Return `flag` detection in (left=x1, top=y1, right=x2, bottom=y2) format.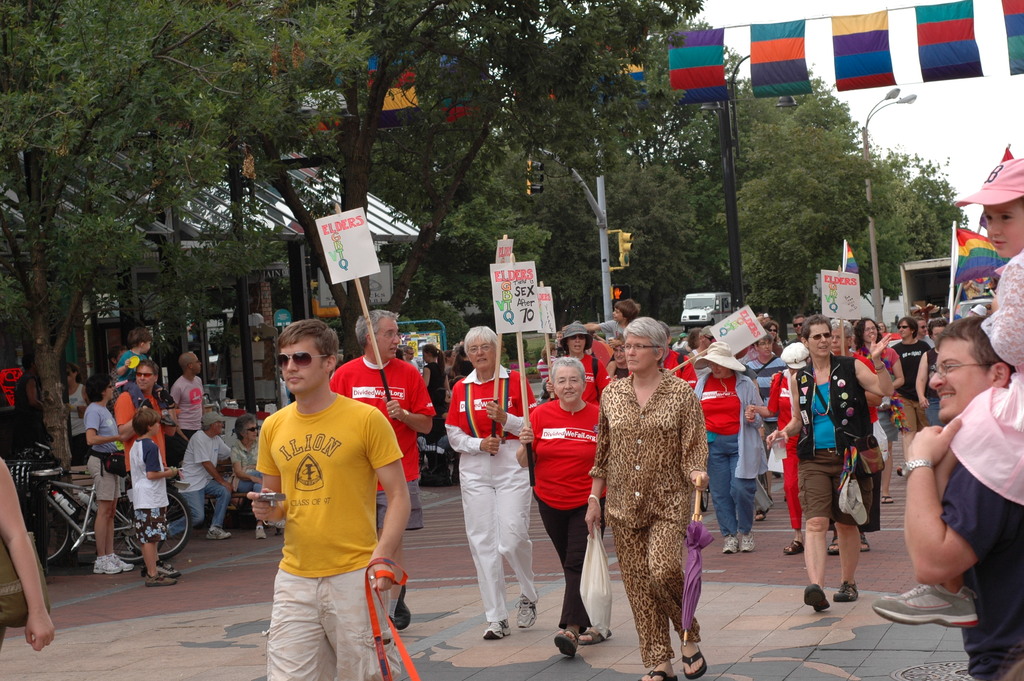
(left=998, top=0, right=1023, bottom=82).
